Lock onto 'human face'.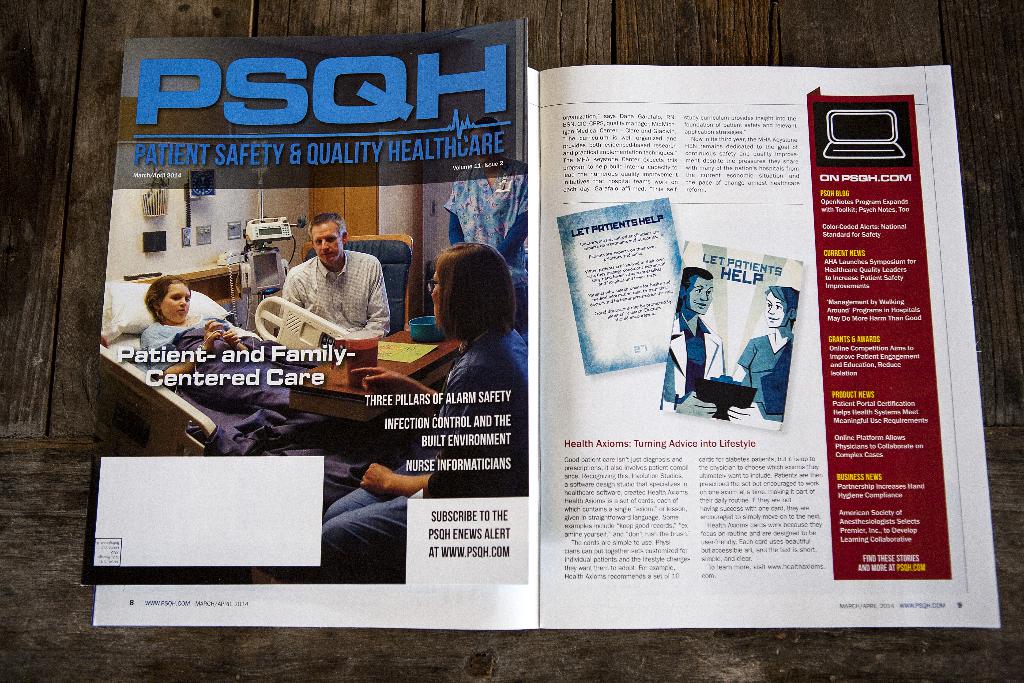
Locked: bbox(765, 294, 793, 330).
